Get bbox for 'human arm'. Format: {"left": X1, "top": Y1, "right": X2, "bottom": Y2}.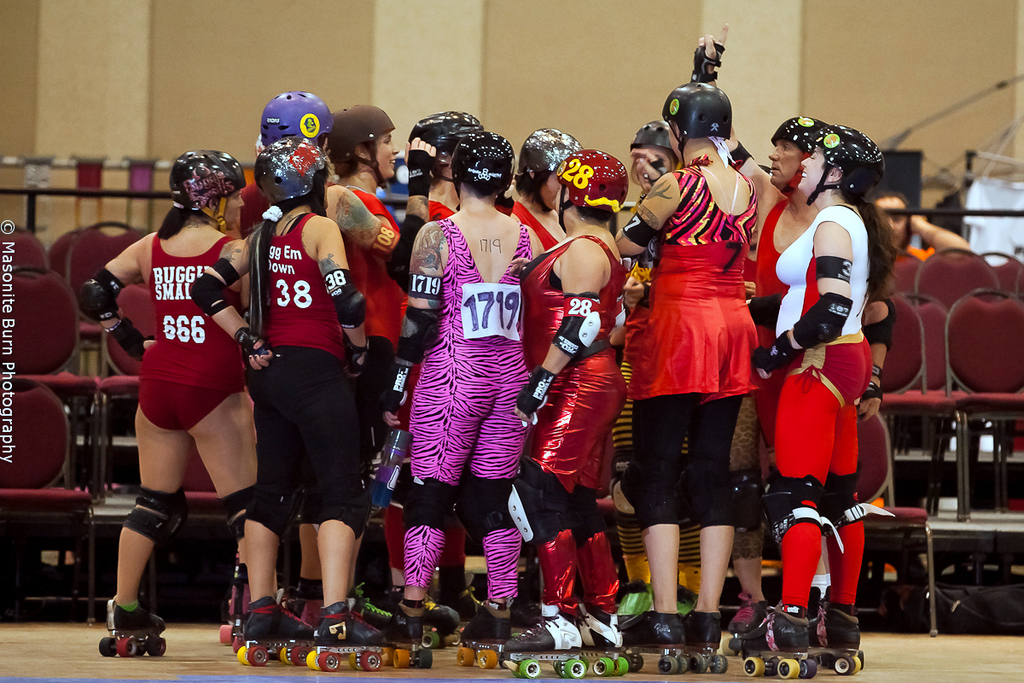
{"left": 340, "top": 174, "right": 402, "bottom": 254}.
